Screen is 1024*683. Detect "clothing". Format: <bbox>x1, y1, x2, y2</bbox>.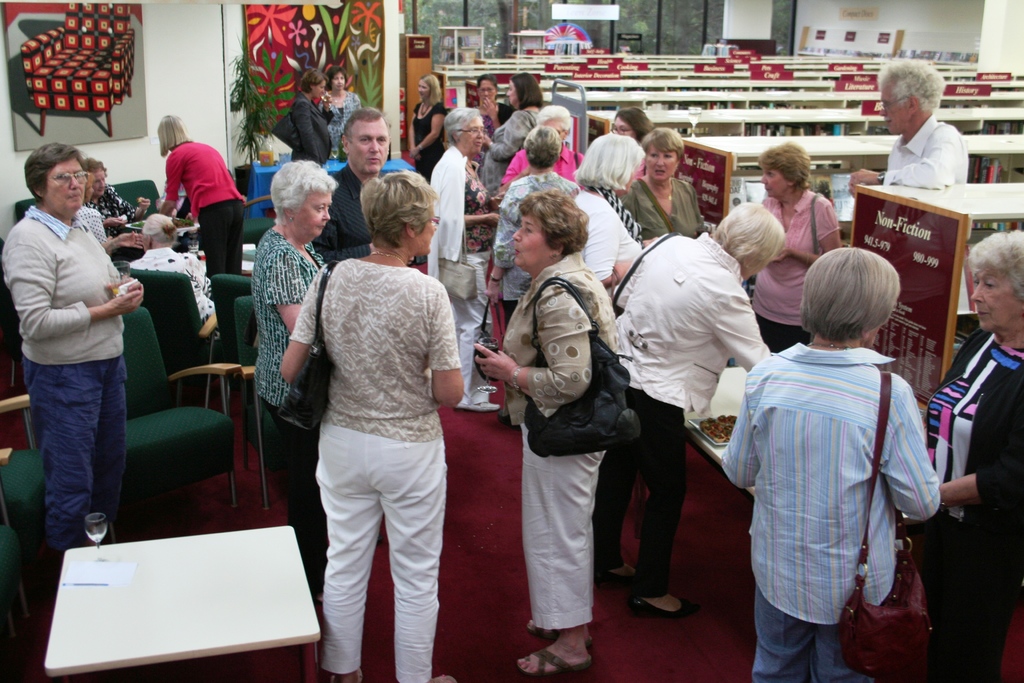
<bbox>164, 139, 247, 279</bbox>.
